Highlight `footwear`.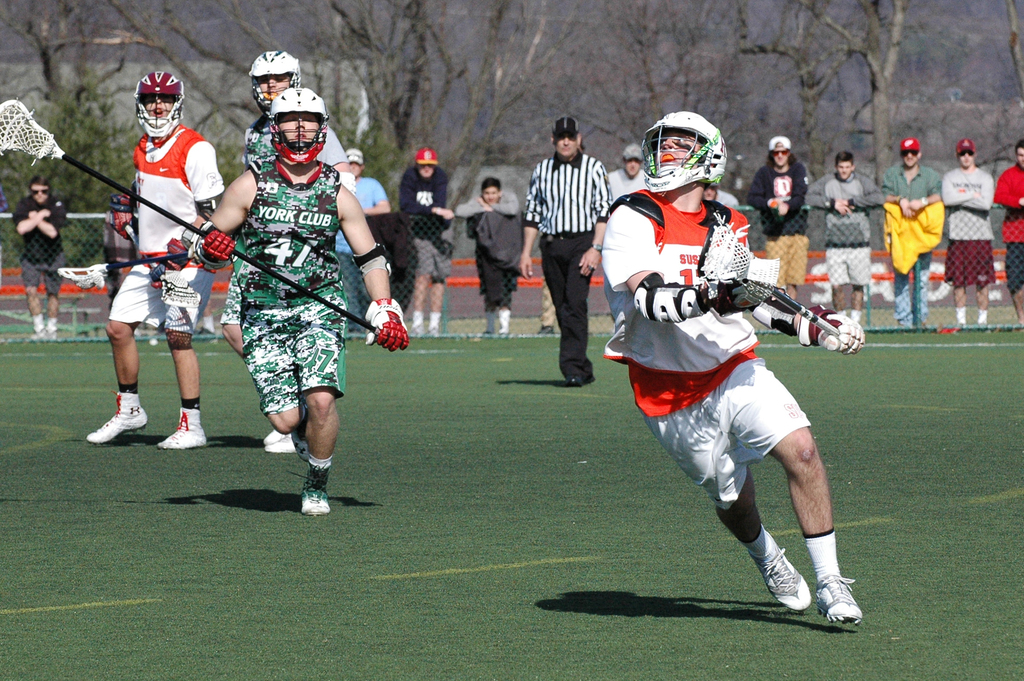
Highlighted region: region(81, 385, 140, 446).
